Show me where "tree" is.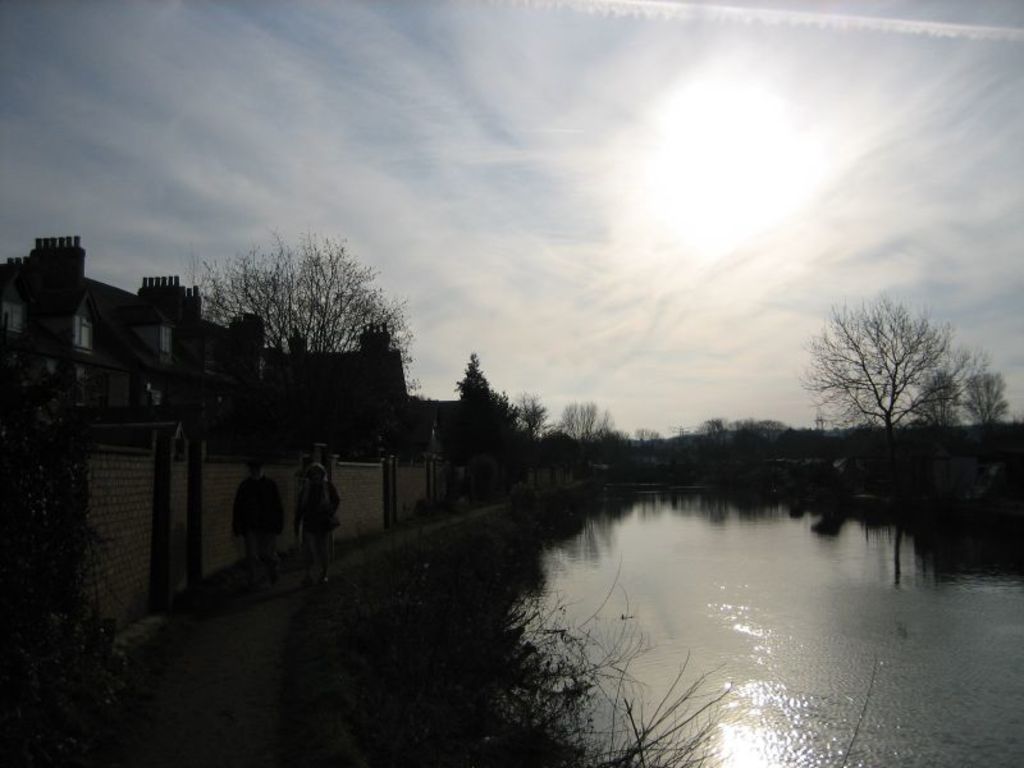
"tree" is at bbox(448, 346, 520, 490).
